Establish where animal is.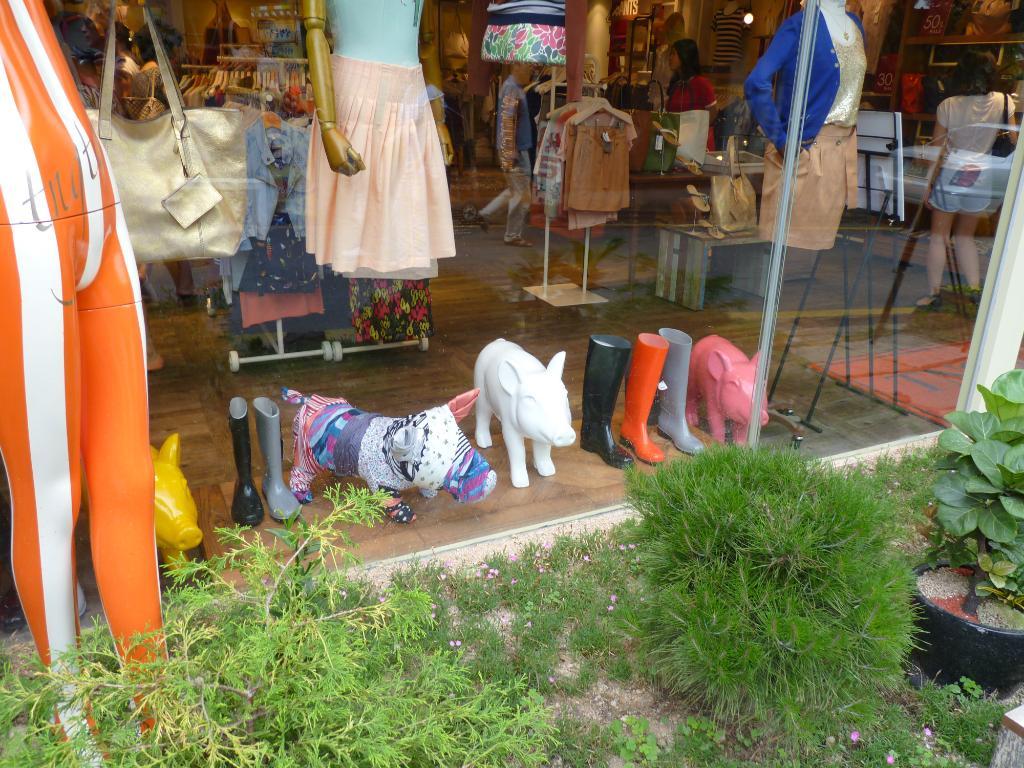
Established at pyautogui.locateOnScreen(148, 433, 202, 587).
